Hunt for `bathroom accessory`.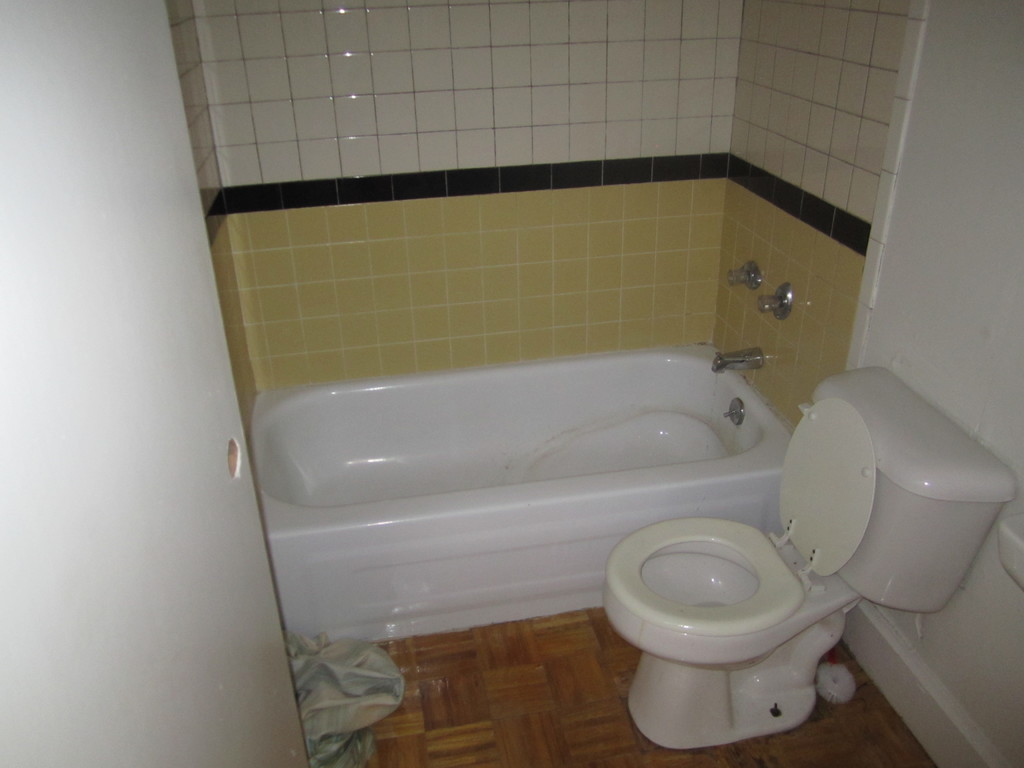
Hunted down at (left=582, top=360, right=1006, bottom=754).
